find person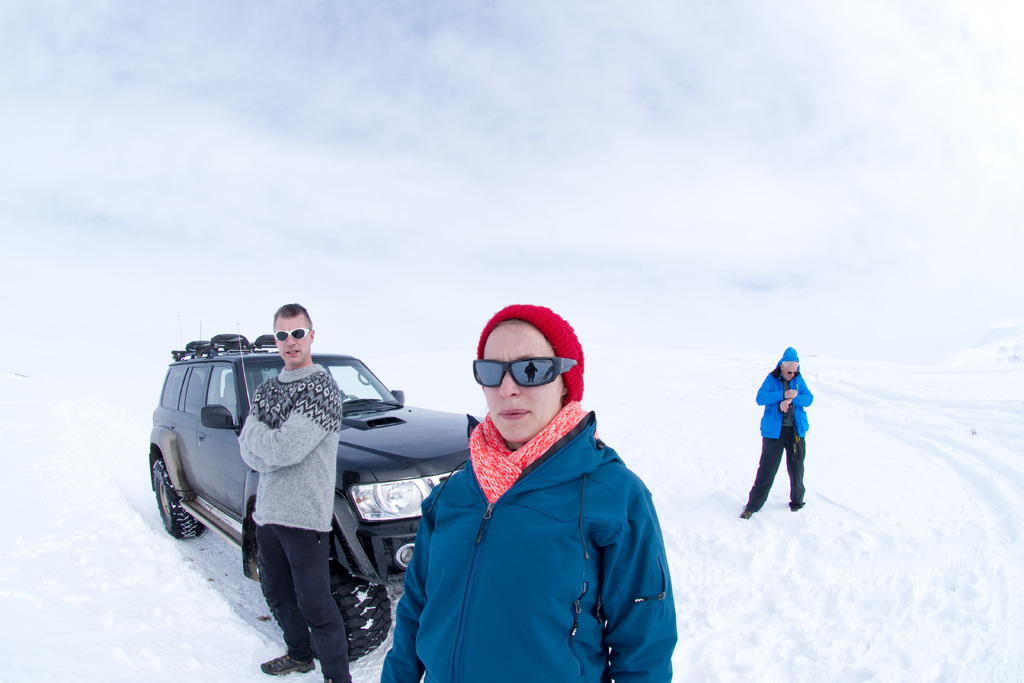
<region>752, 343, 821, 537</region>
